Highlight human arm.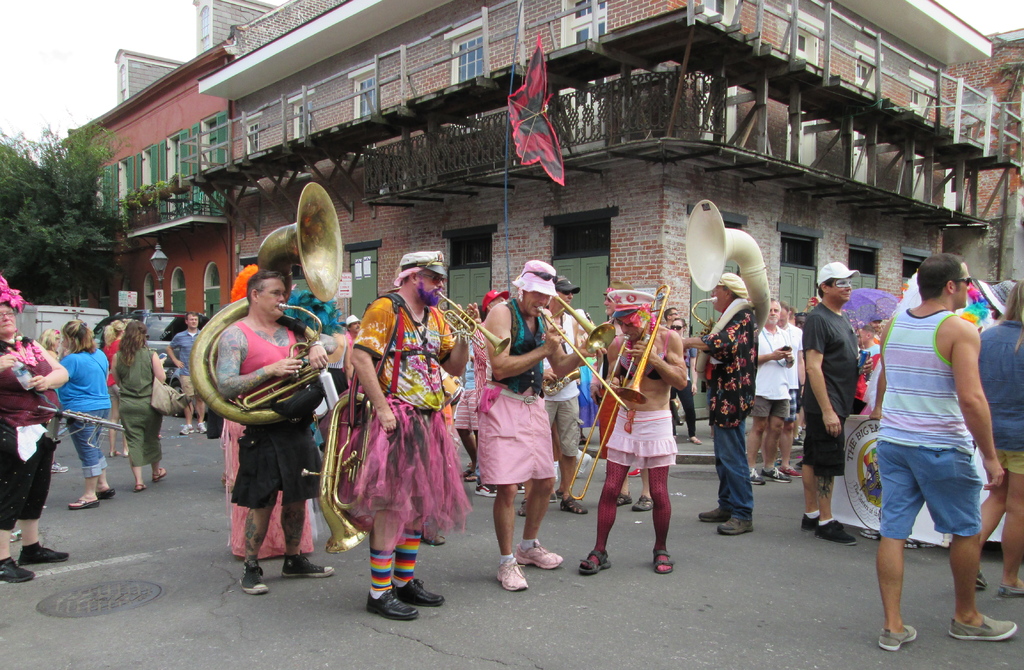
Highlighted region: 687, 355, 703, 398.
